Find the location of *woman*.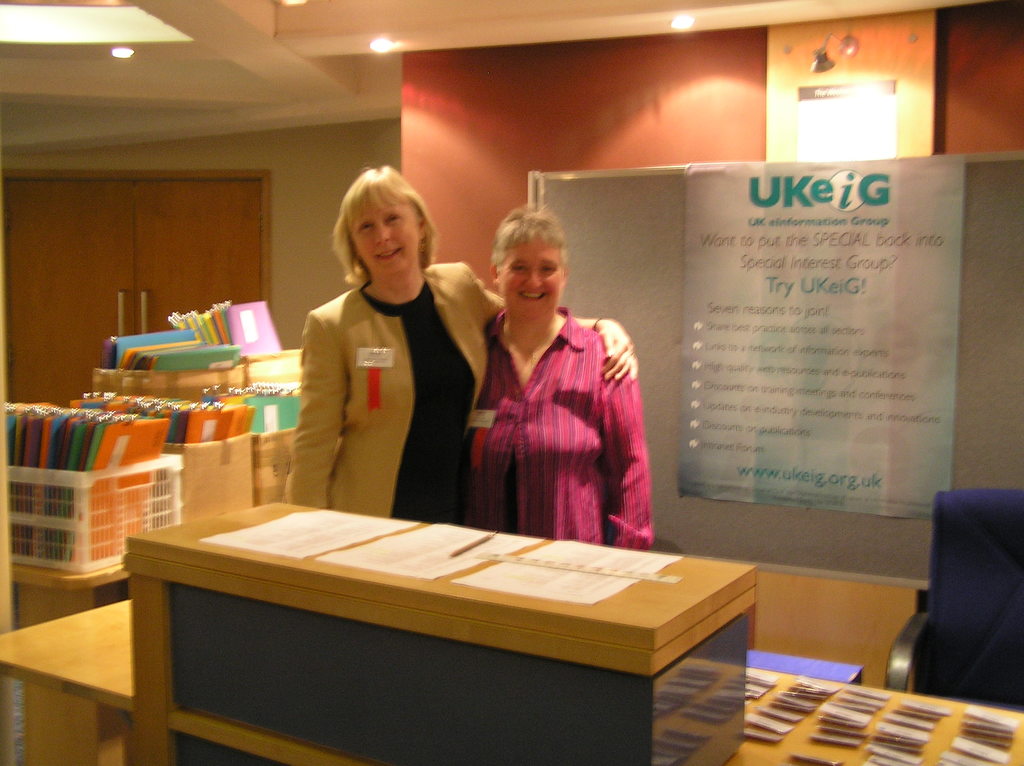
Location: 468, 209, 652, 554.
